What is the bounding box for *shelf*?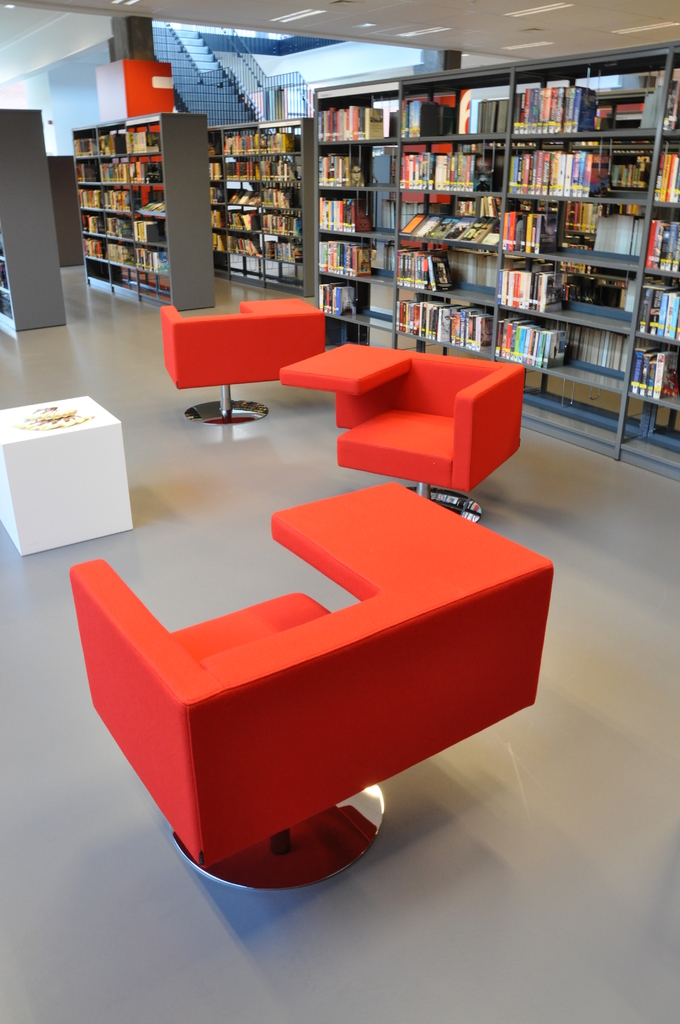
pyautogui.locateOnScreen(0, 103, 72, 335).
